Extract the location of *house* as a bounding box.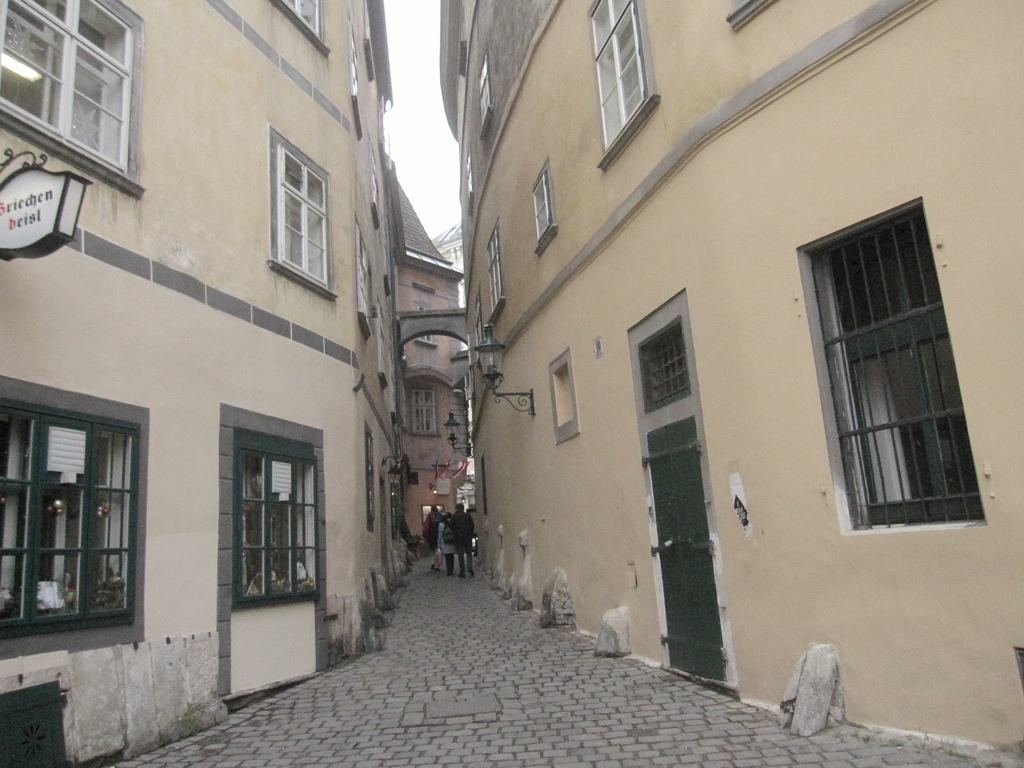
(x1=0, y1=0, x2=1023, y2=767).
